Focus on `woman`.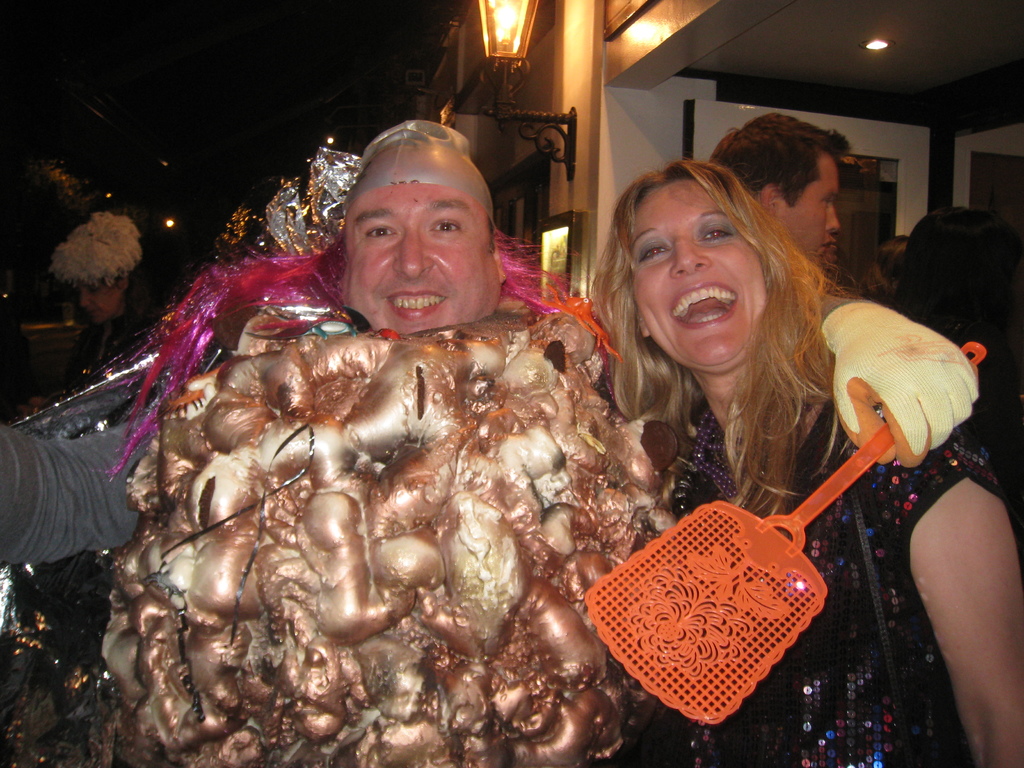
Focused at select_region(552, 145, 904, 753).
